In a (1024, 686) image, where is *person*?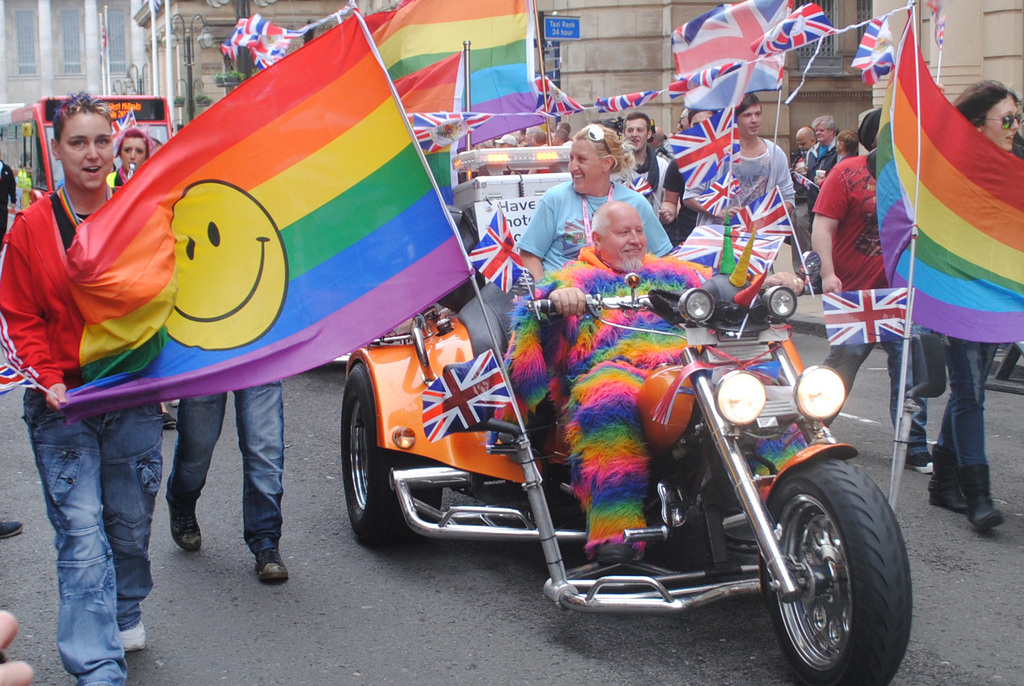
pyautogui.locateOnScreen(814, 108, 937, 477).
